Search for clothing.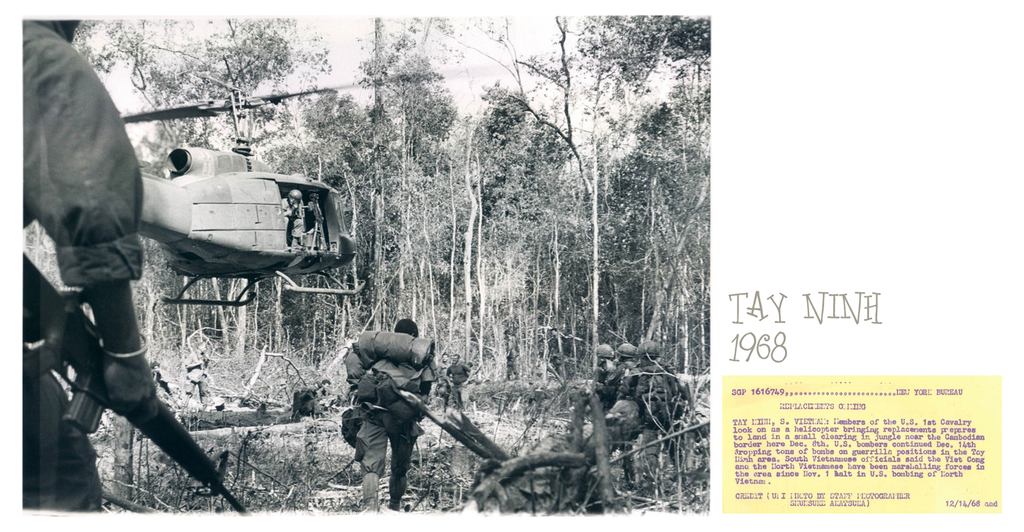
Found at BBox(280, 197, 304, 238).
